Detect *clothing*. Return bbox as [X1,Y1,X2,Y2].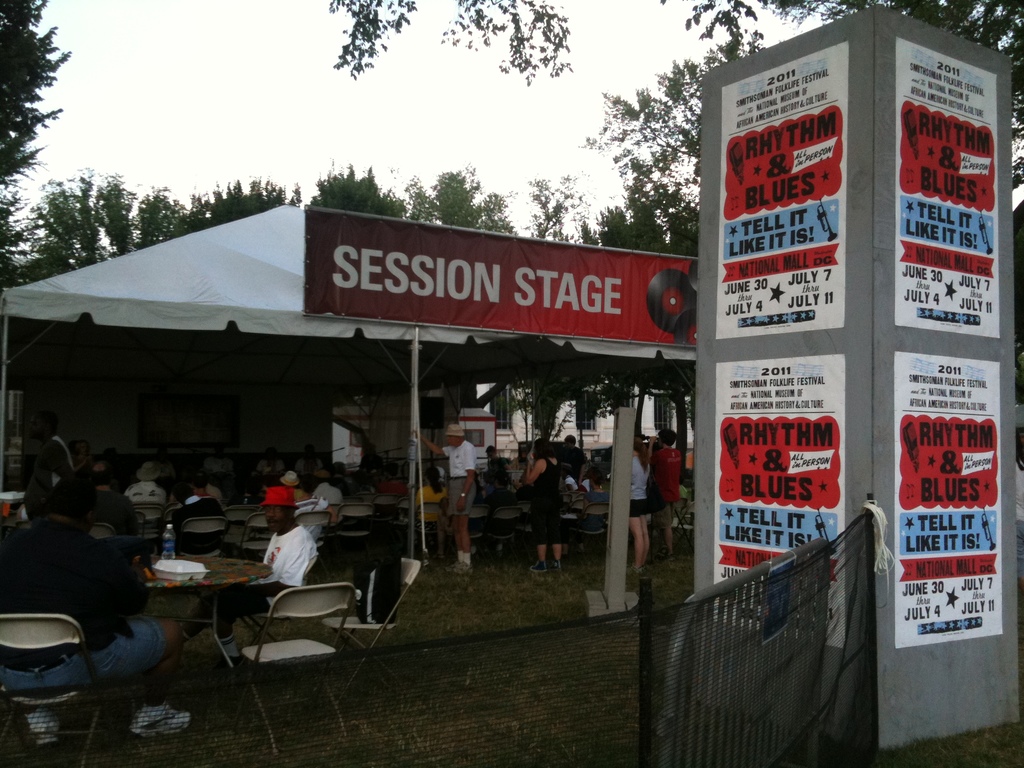
[652,497,683,527].
